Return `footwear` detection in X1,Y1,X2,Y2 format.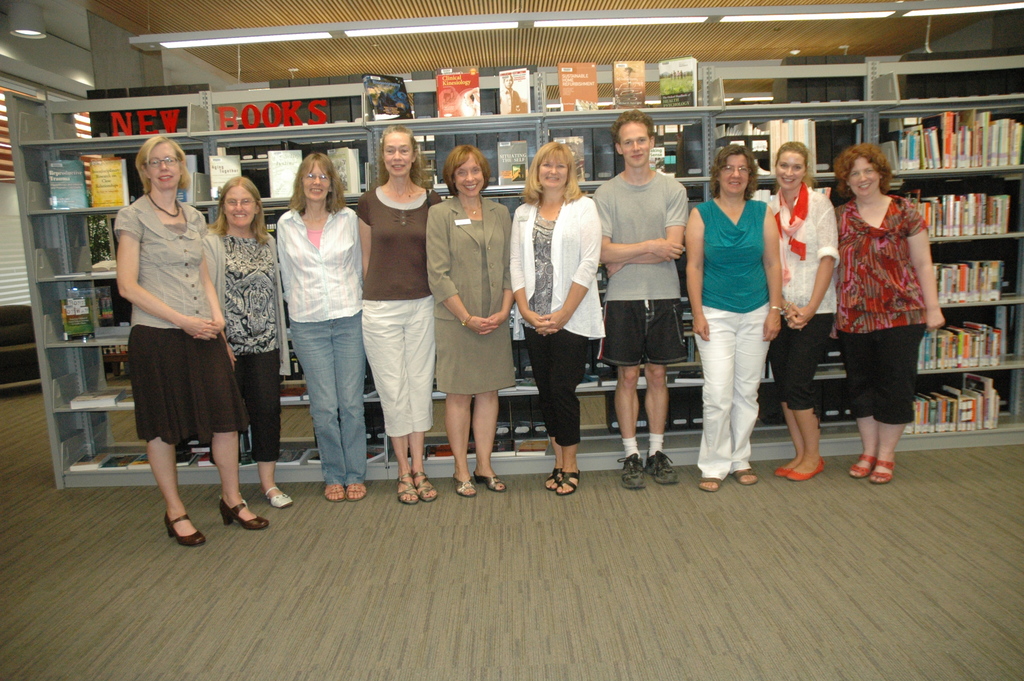
474,469,506,495.
